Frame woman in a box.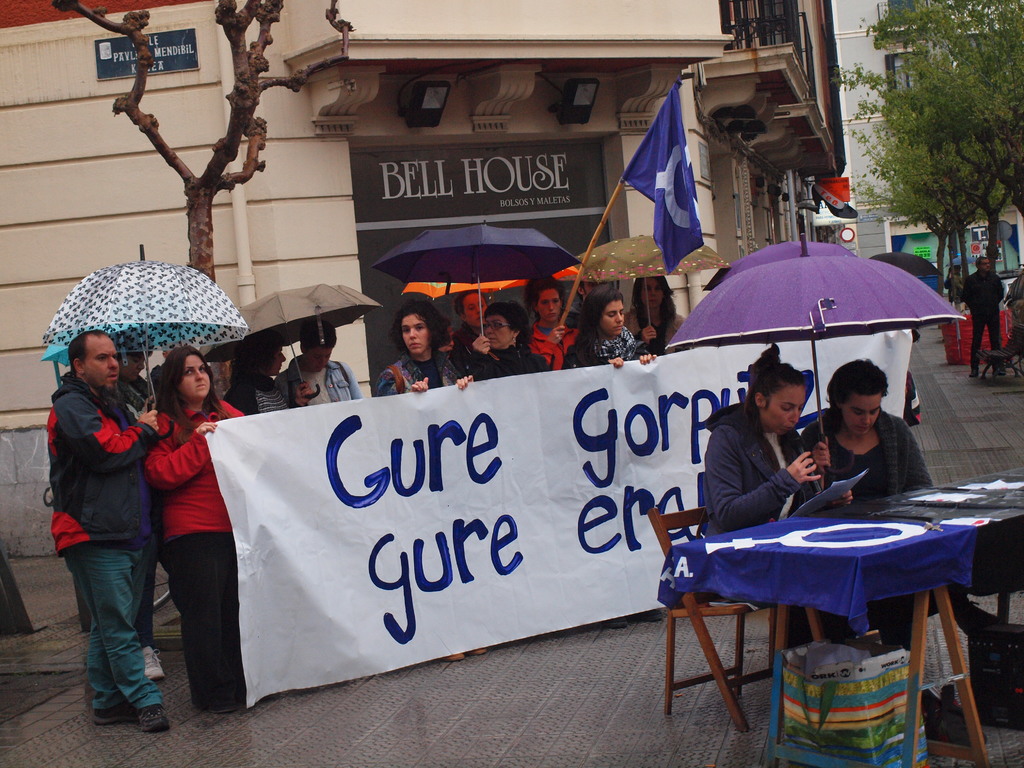
<bbox>459, 304, 556, 386</bbox>.
